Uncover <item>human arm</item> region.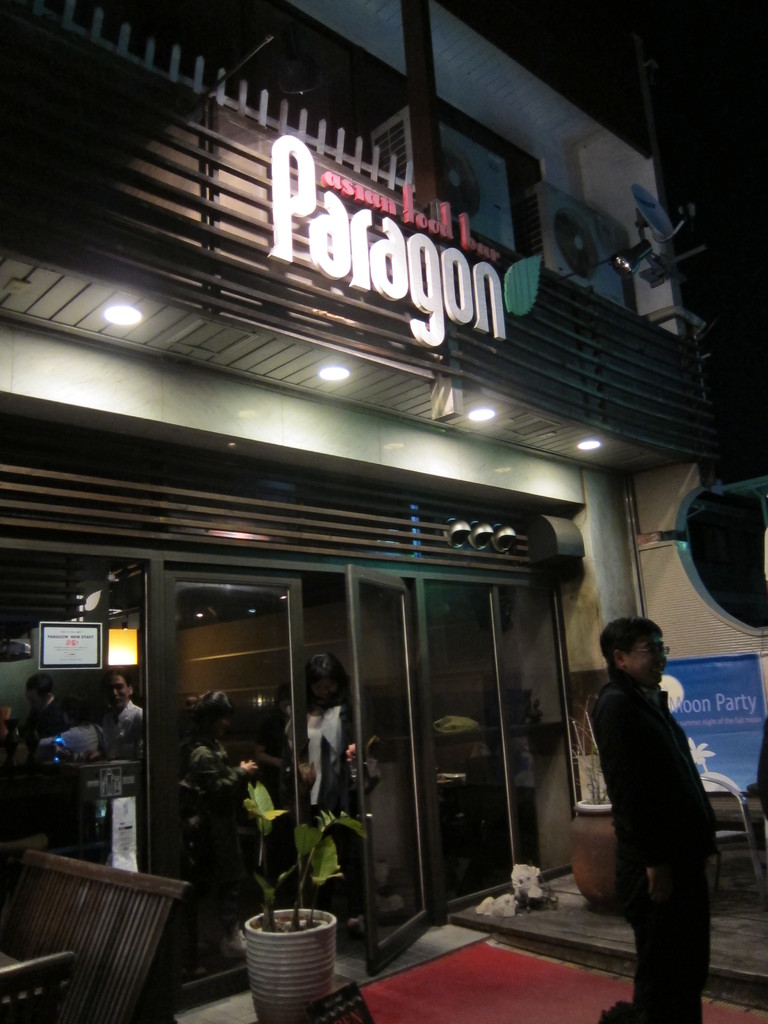
Uncovered: 607, 690, 675, 865.
